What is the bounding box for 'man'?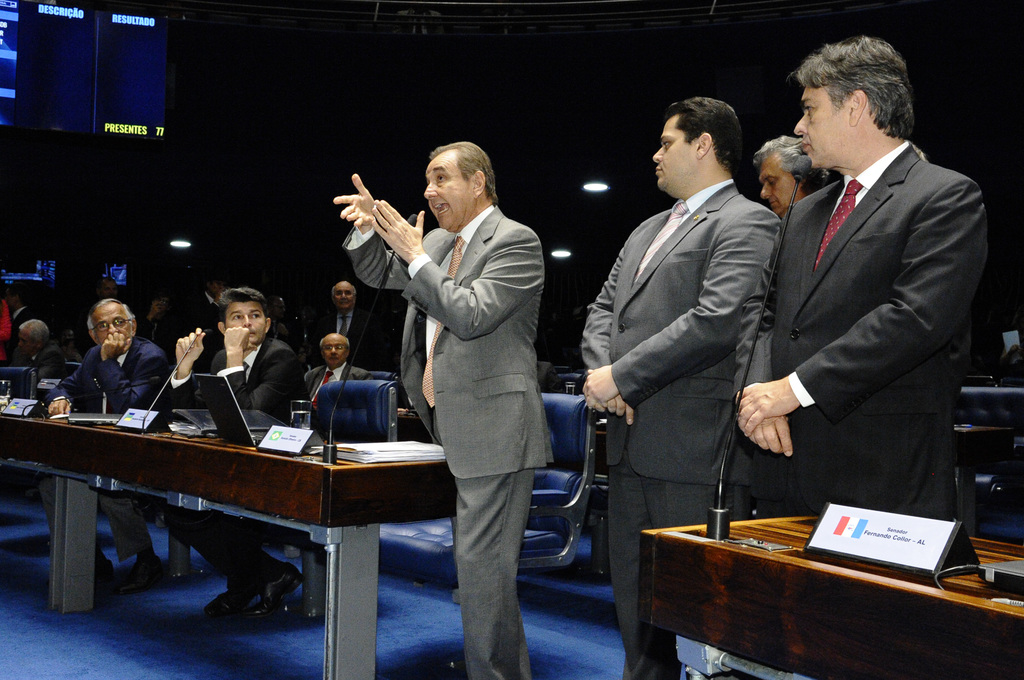
(47,295,168,589).
